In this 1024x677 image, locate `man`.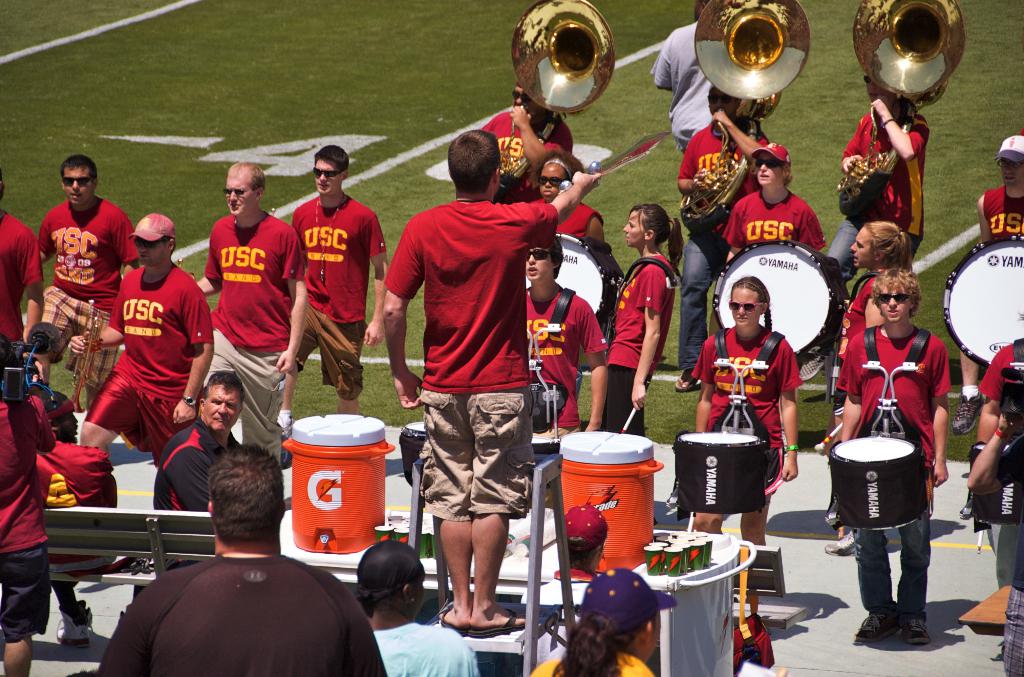
Bounding box: crop(0, 334, 58, 676).
